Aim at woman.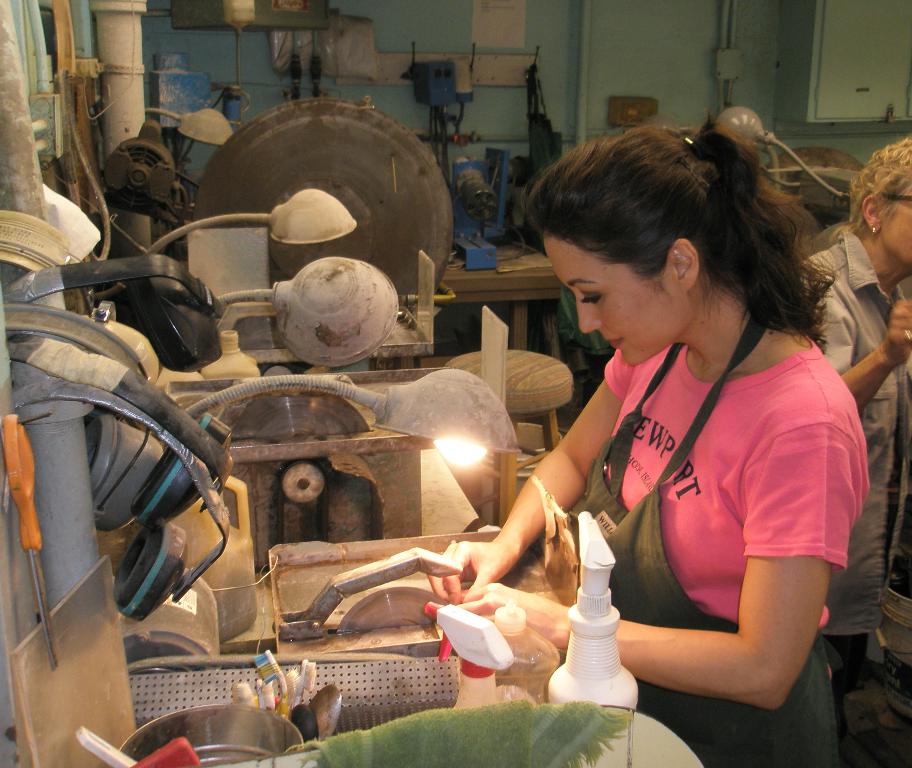
Aimed at pyautogui.locateOnScreen(477, 113, 884, 749).
